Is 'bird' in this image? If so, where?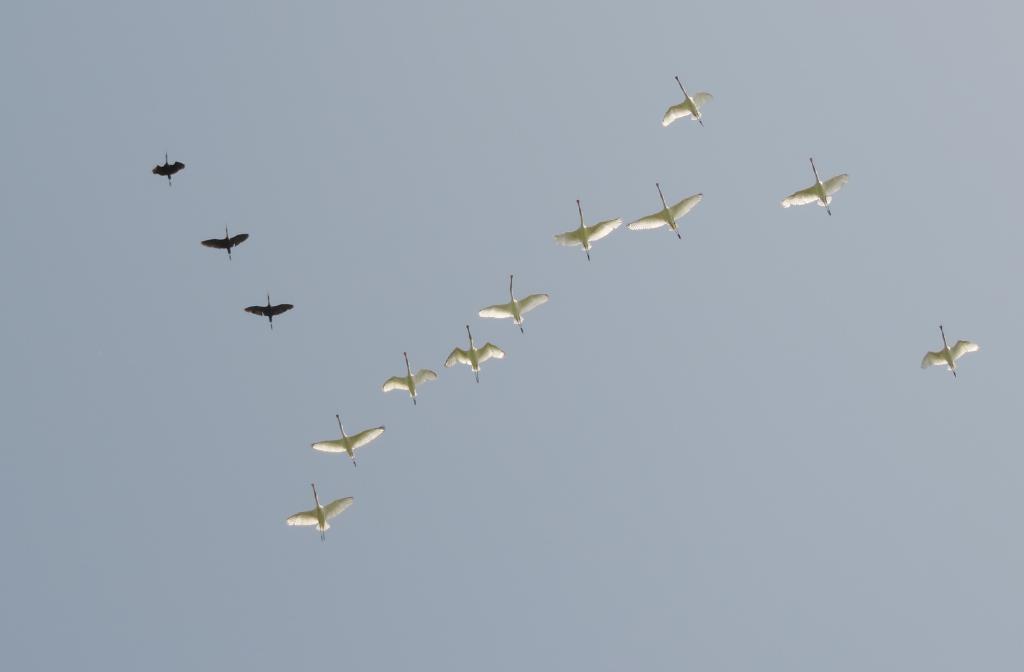
Yes, at <bbox>660, 74, 728, 131</bbox>.
